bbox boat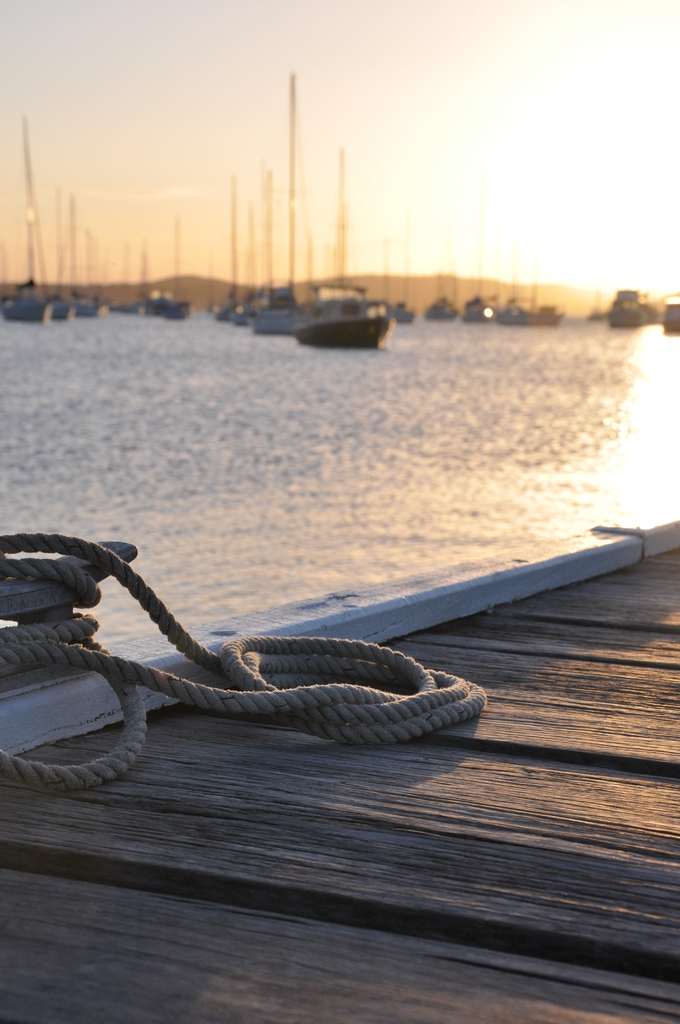
<region>420, 285, 457, 317</region>
